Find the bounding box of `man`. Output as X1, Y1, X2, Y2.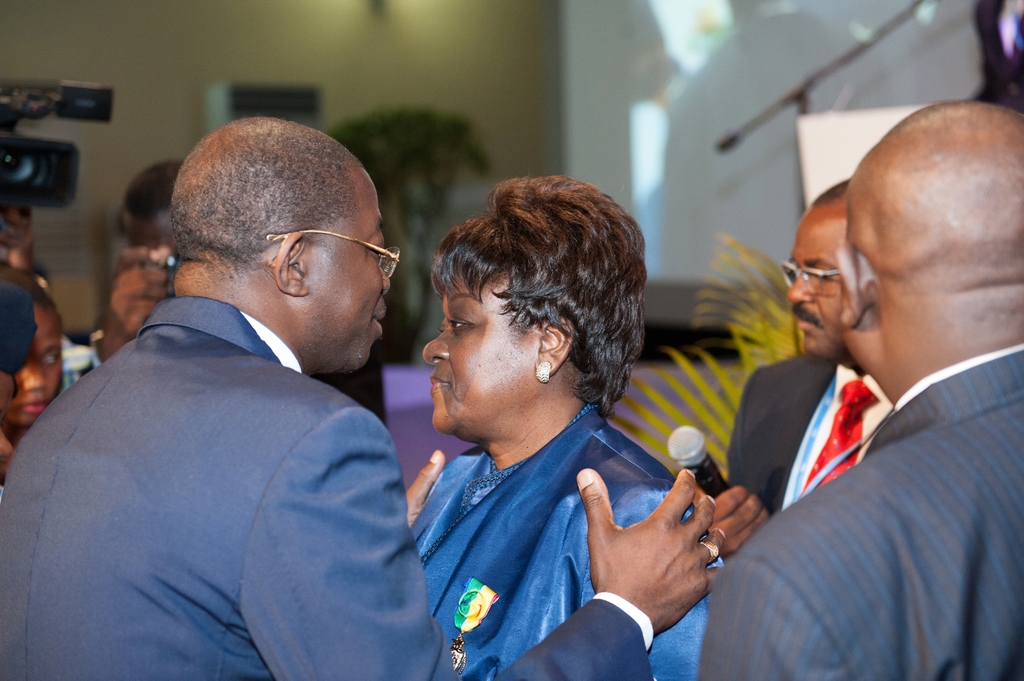
0, 116, 726, 680.
